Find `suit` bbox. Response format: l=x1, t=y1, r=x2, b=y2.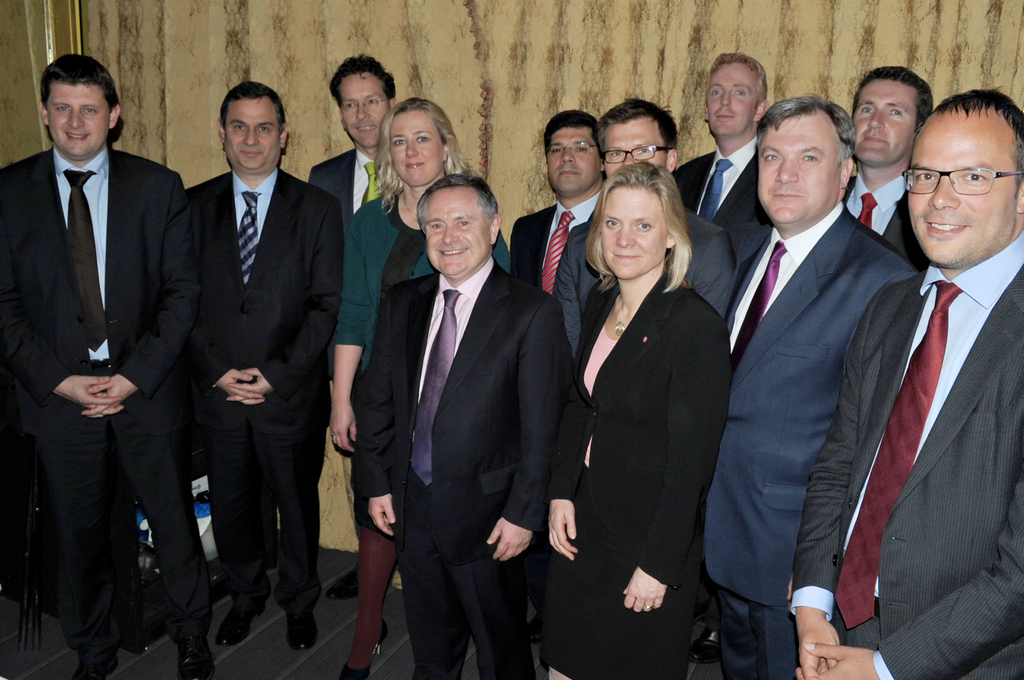
l=14, t=30, r=194, b=676.
